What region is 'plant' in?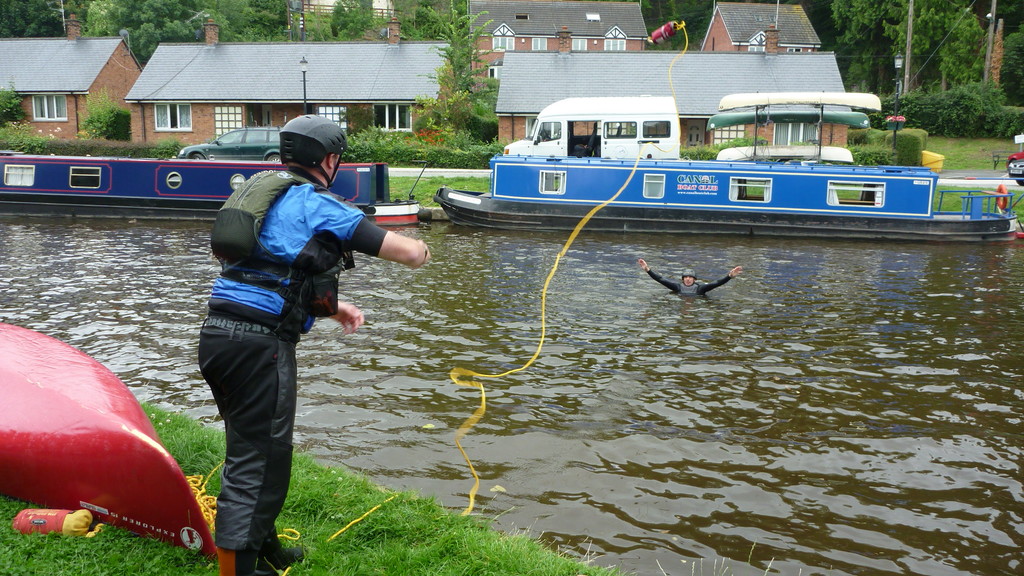
bbox=[106, 103, 139, 140].
